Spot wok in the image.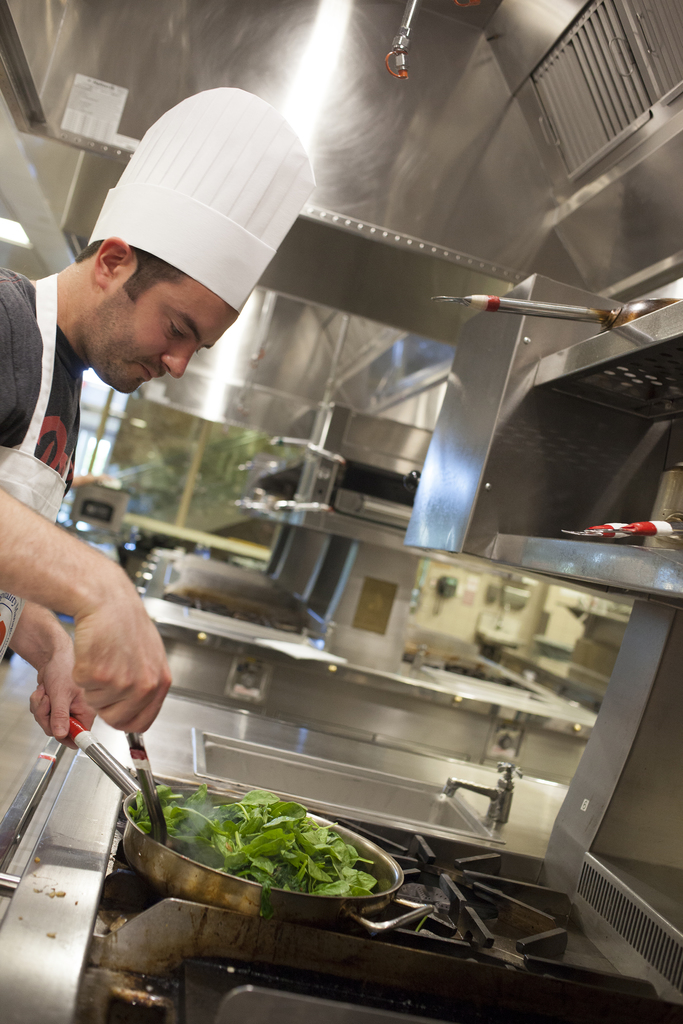
wok found at <region>47, 699, 454, 946</region>.
